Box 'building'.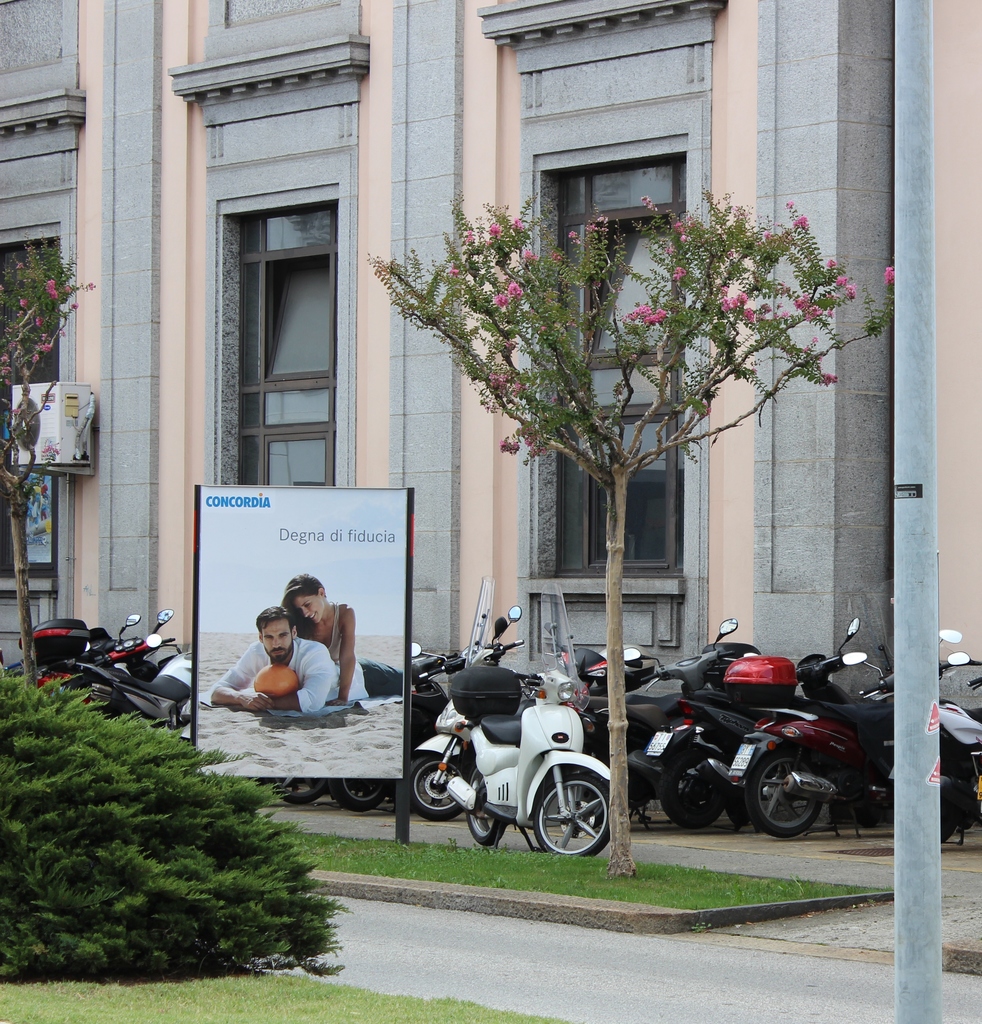
0 0 893 676.
